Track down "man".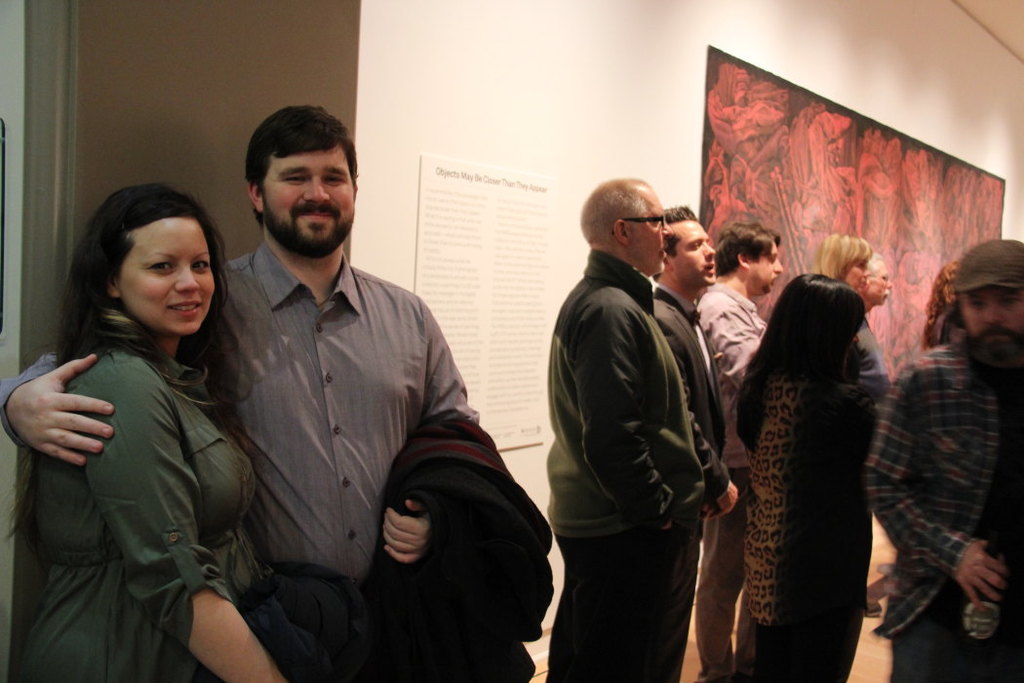
Tracked to <bbox>647, 202, 726, 682</bbox>.
